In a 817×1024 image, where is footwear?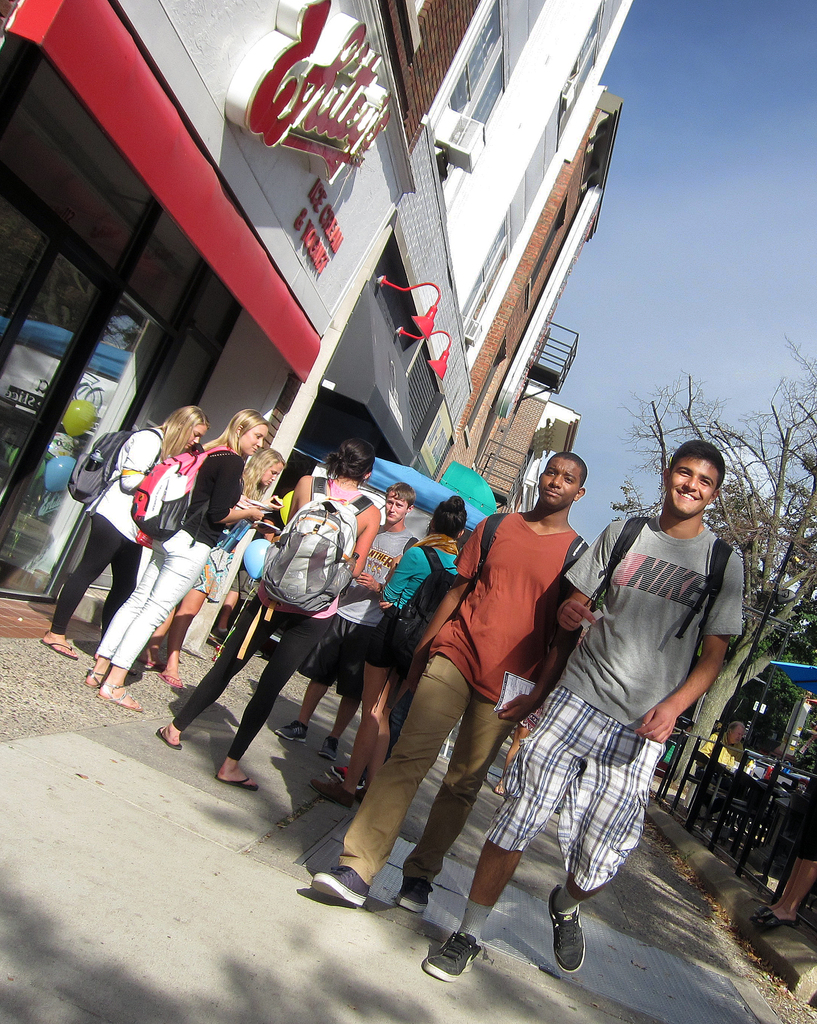
{"left": 331, "top": 765, "right": 367, "bottom": 798}.
